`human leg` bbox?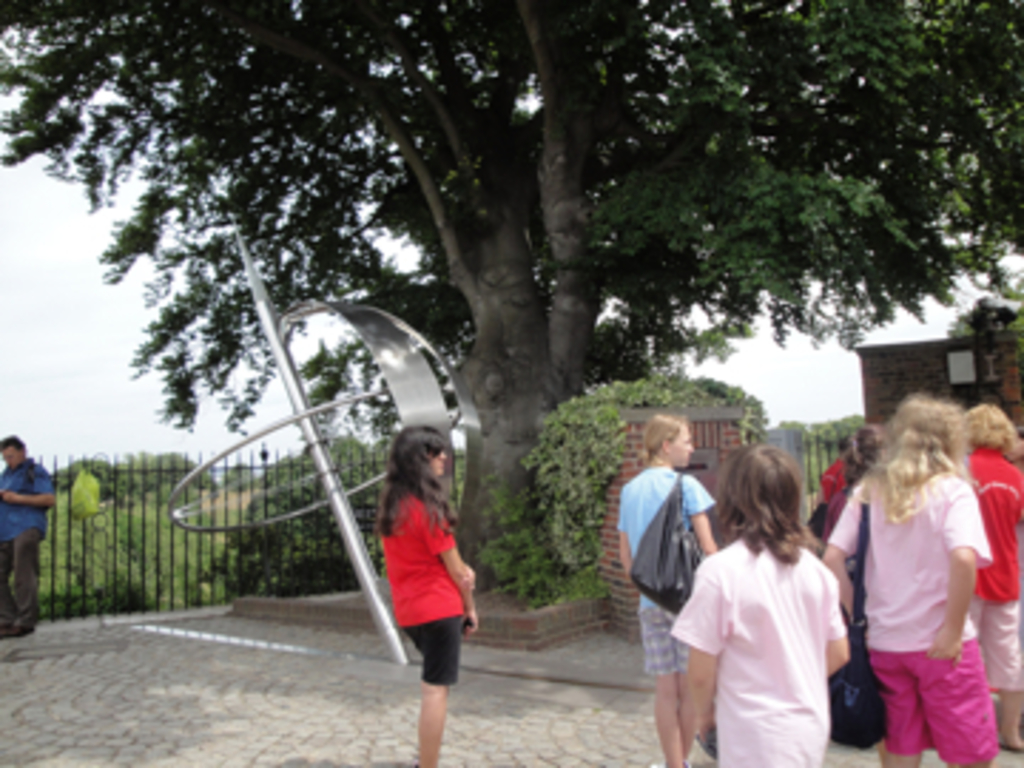
crop(640, 612, 697, 765)
